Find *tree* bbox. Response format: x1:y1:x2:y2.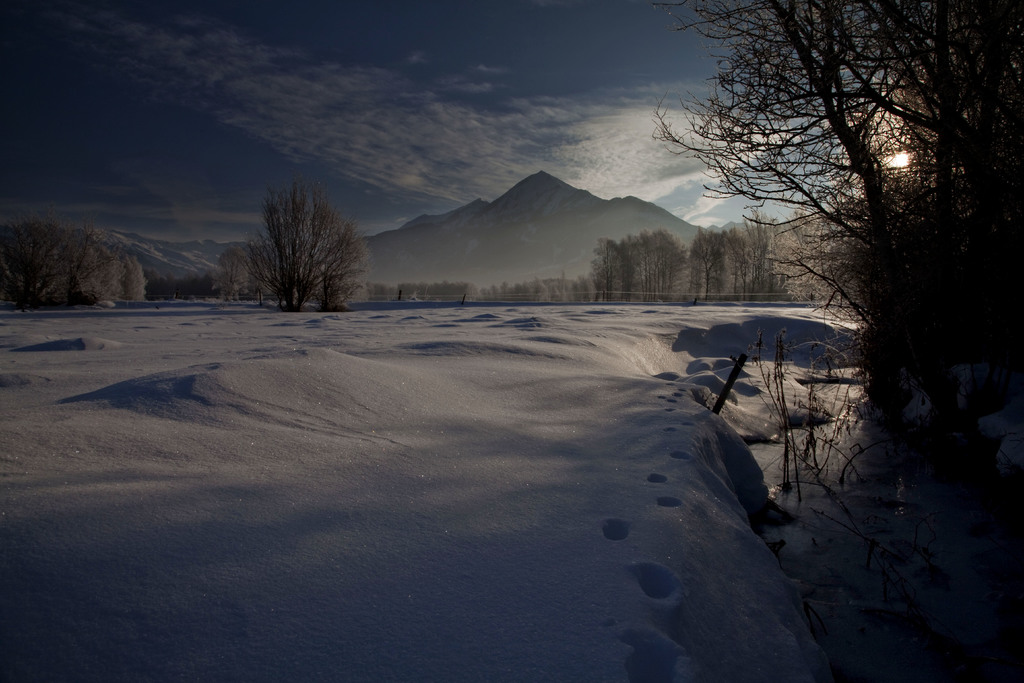
651:1:1023:682.
